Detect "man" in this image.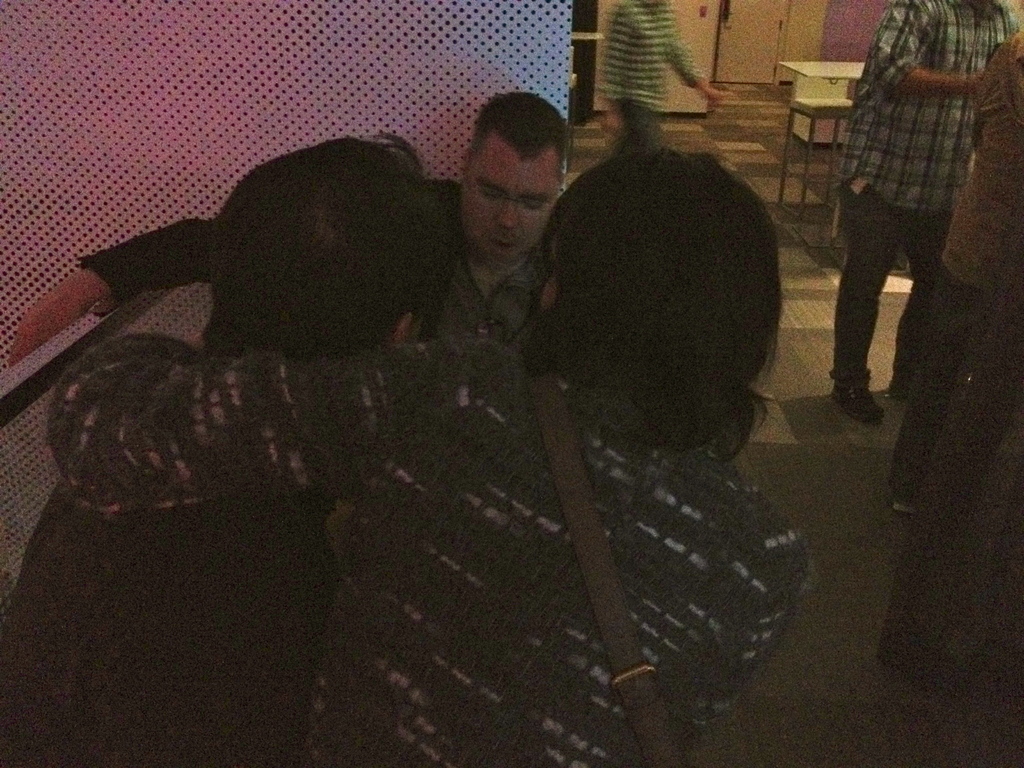
Detection: left=9, top=90, right=579, bottom=367.
